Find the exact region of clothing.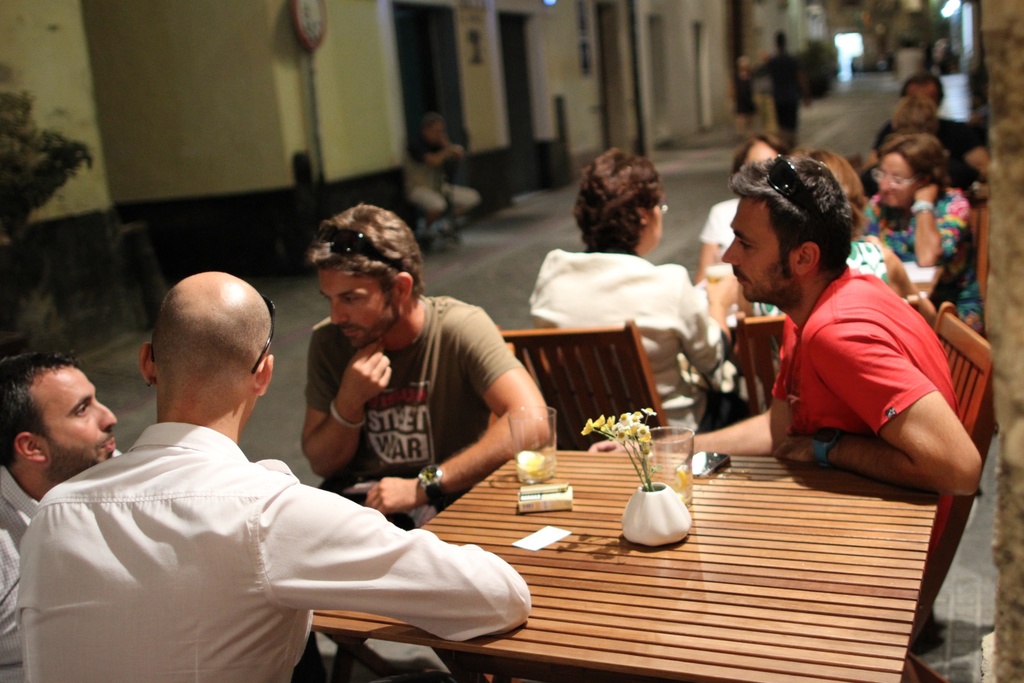
Exact region: 763/280/940/454.
